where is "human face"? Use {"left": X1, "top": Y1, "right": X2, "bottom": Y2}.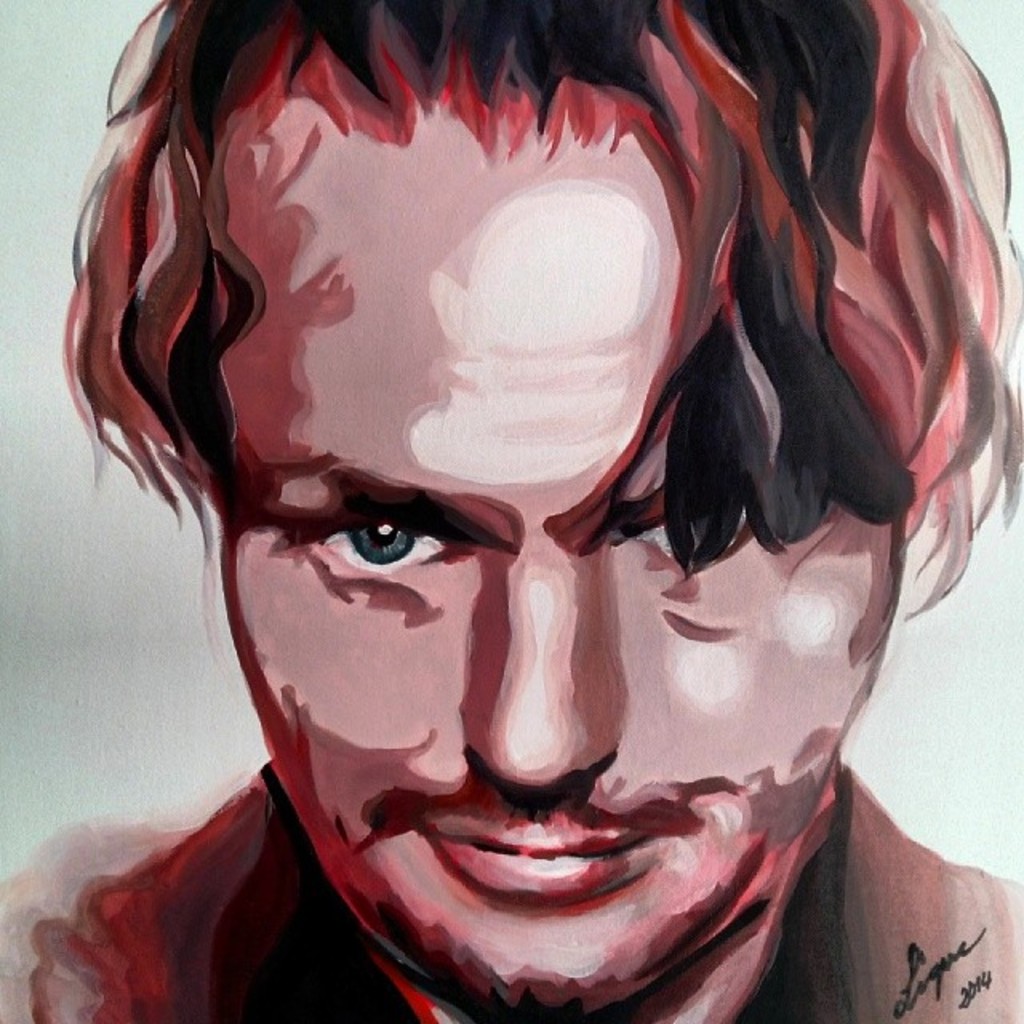
{"left": 224, "top": 94, "right": 912, "bottom": 995}.
